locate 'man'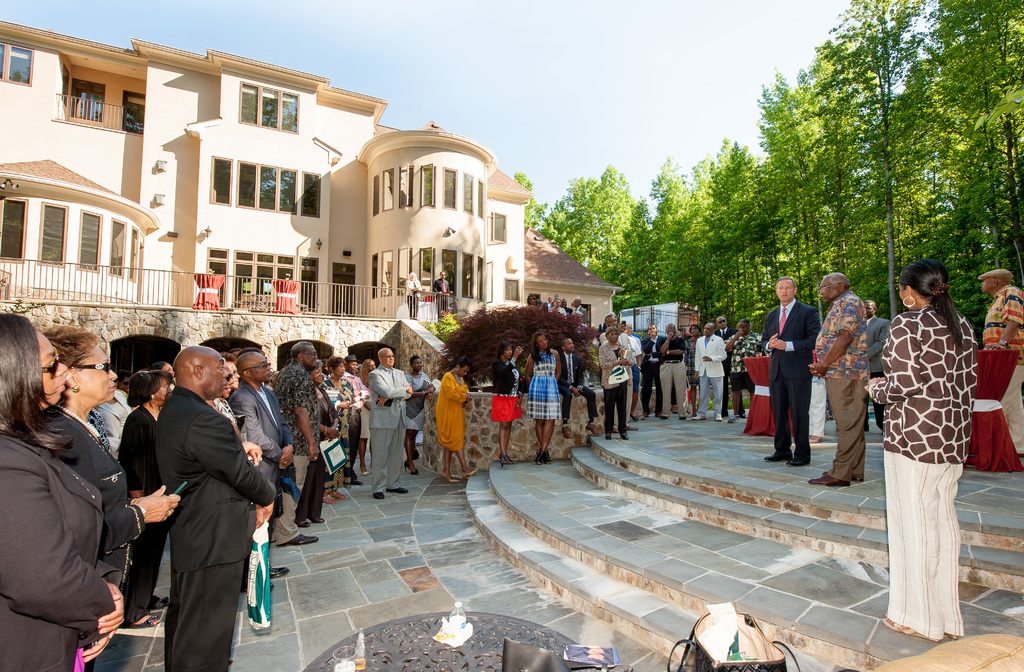
(left=978, top=269, right=1023, bottom=457)
